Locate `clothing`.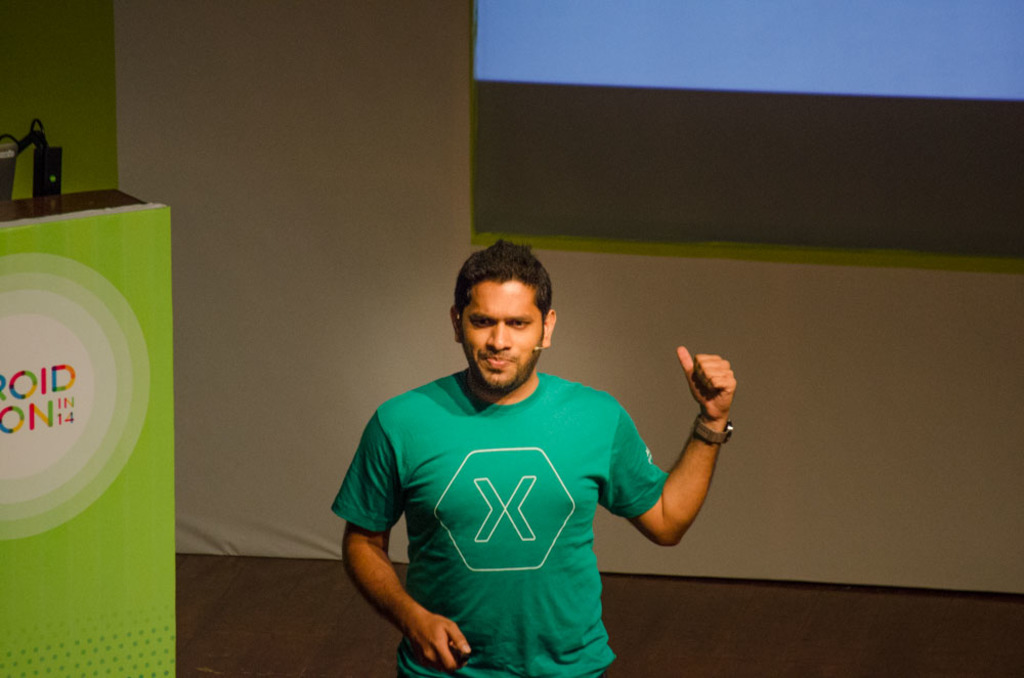
Bounding box: crop(348, 341, 712, 646).
